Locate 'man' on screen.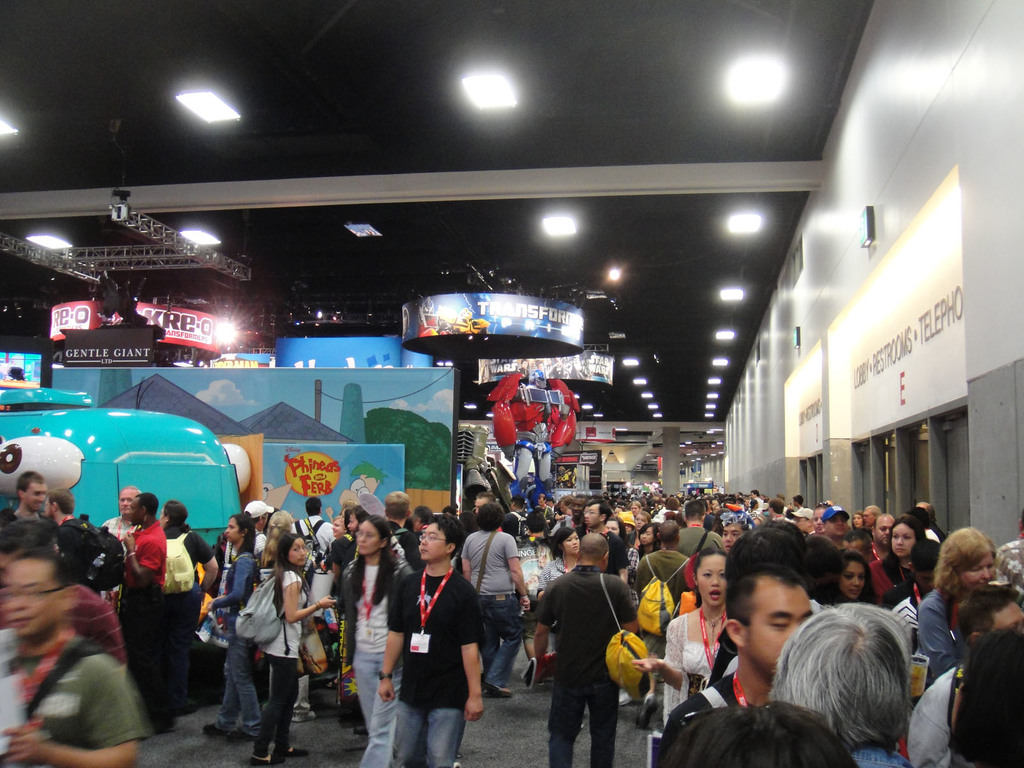
On screen at 633 520 690 726.
